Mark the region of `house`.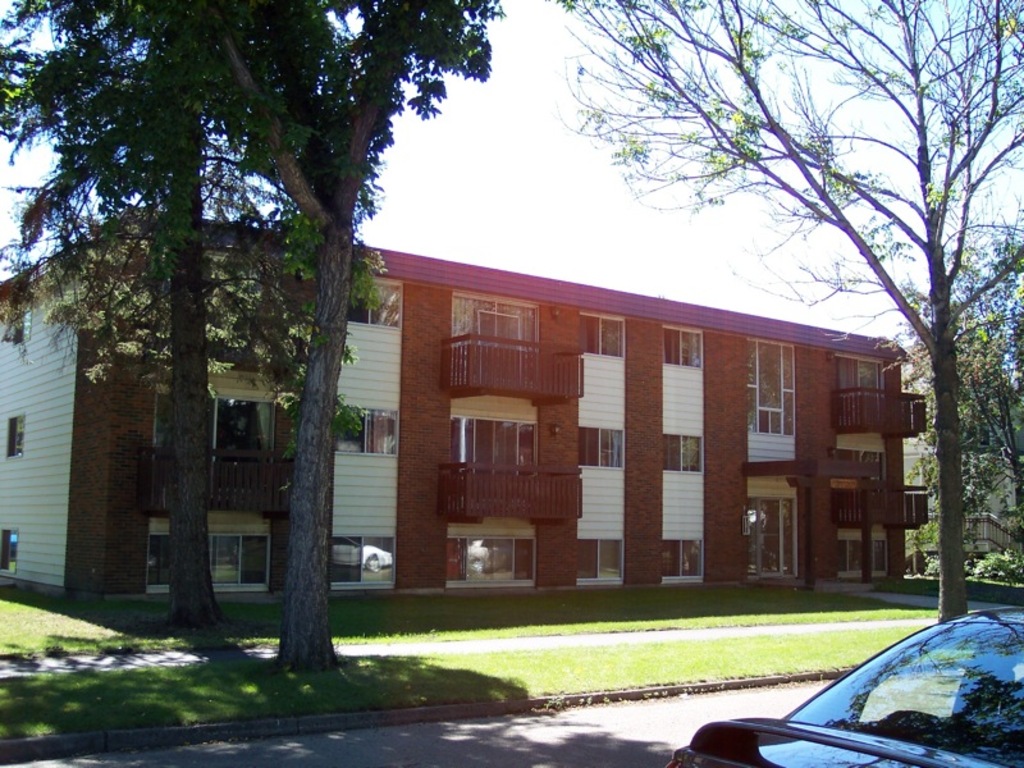
Region: Rect(716, 342, 818, 582).
